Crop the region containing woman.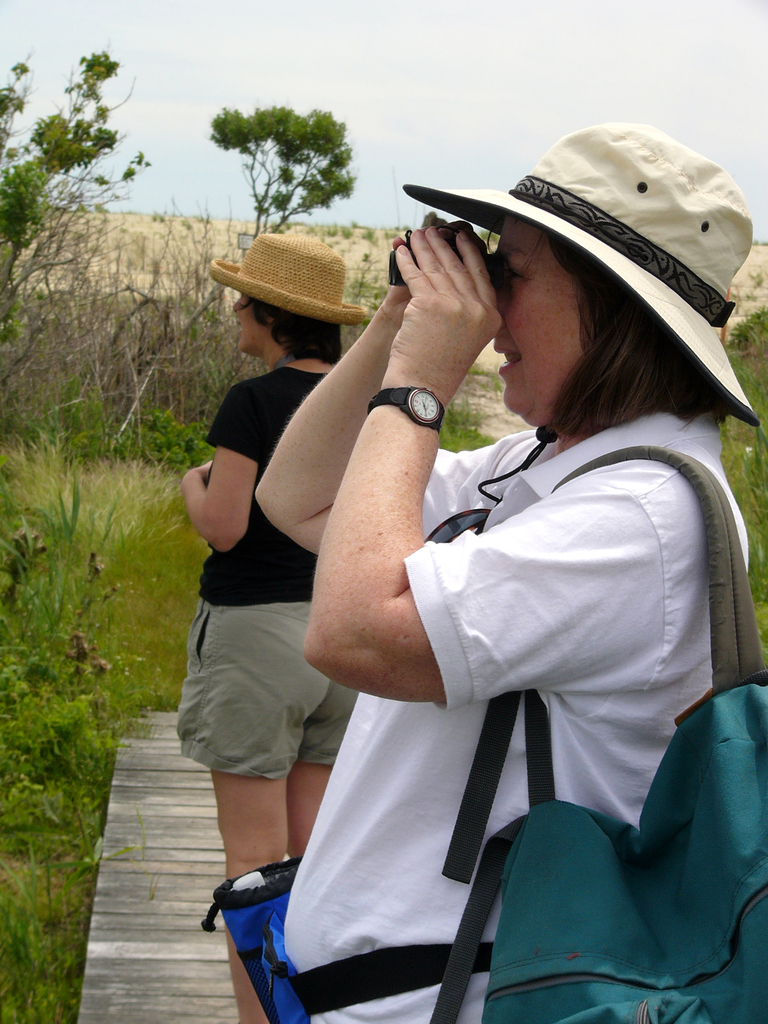
Crop region: [280, 115, 767, 1023].
